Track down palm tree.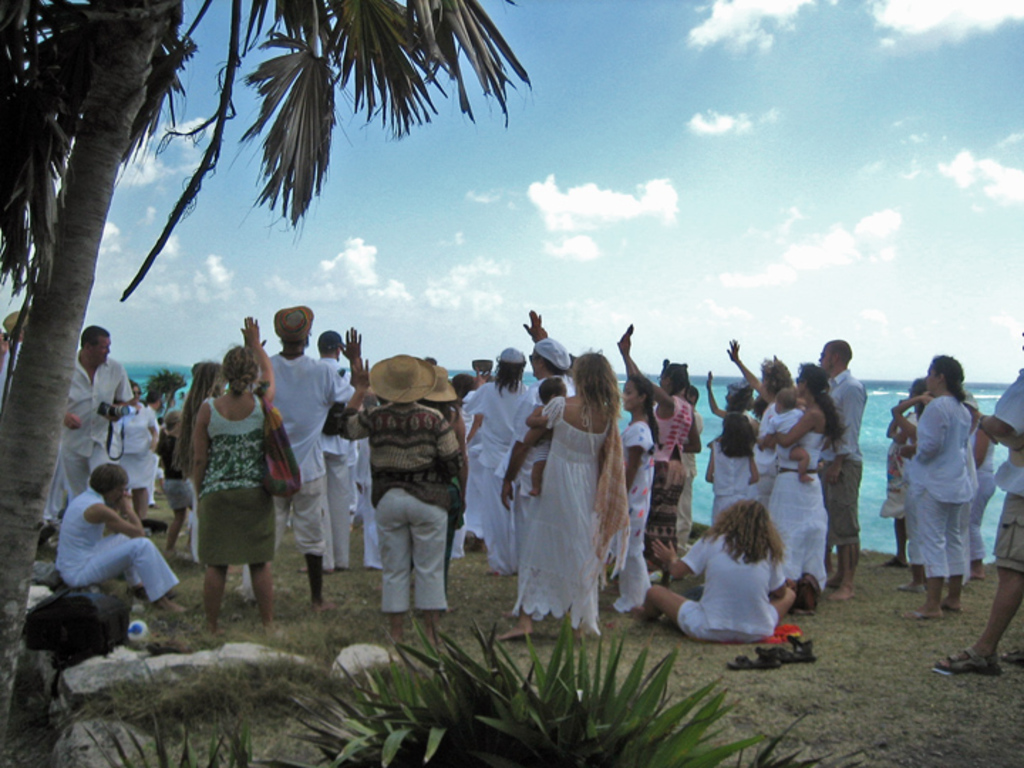
Tracked to (0,0,521,725).
